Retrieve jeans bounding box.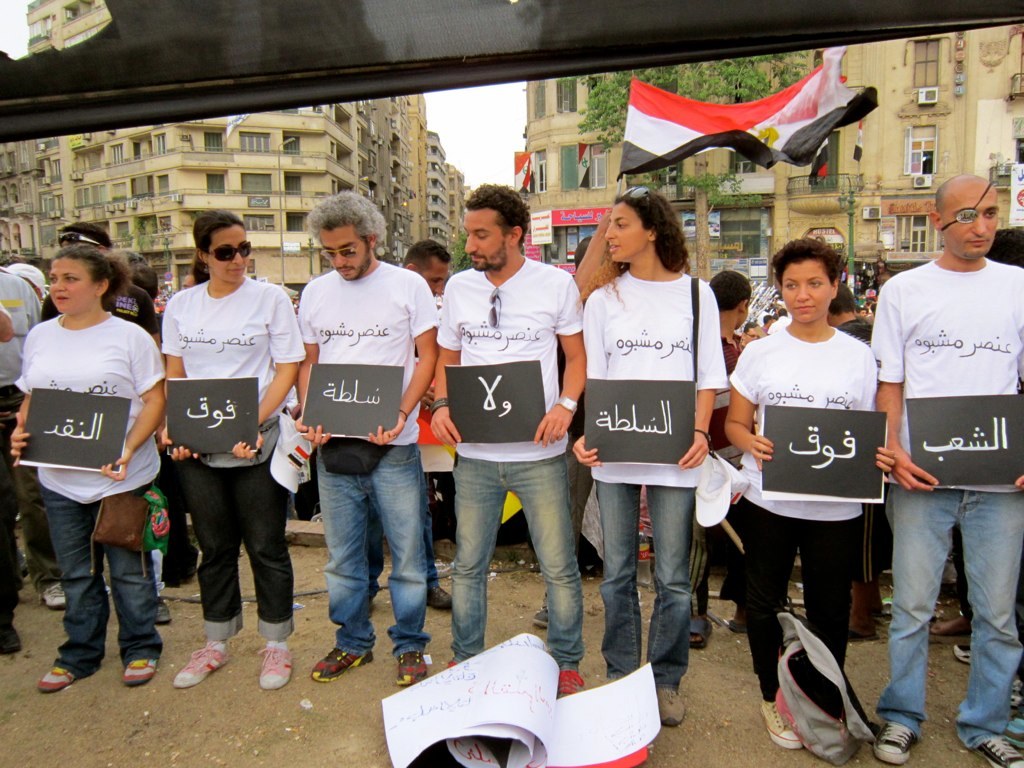
Bounding box: [180, 441, 305, 653].
